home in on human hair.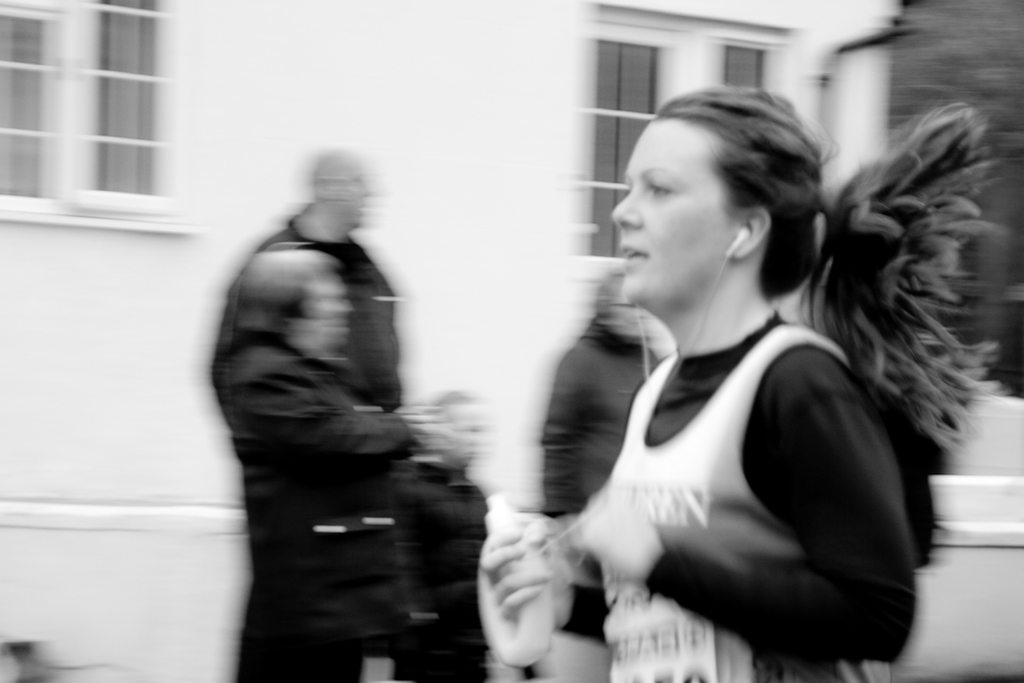
Homed in at pyautogui.locateOnScreen(645, 93, 997, 485).
